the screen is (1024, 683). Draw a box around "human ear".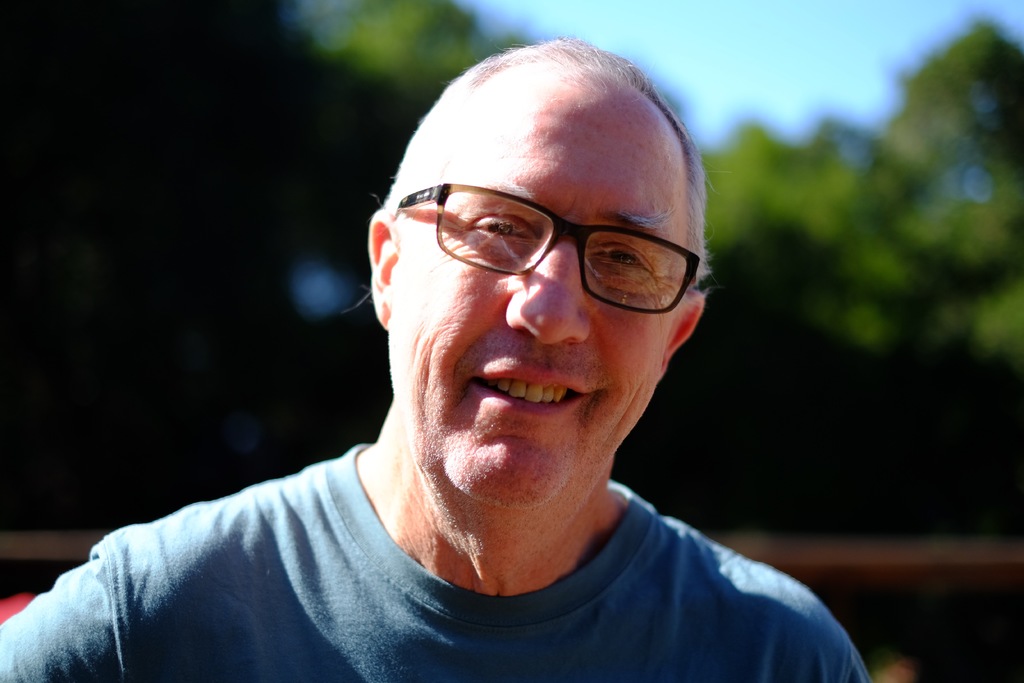
[659,295,703,374].
